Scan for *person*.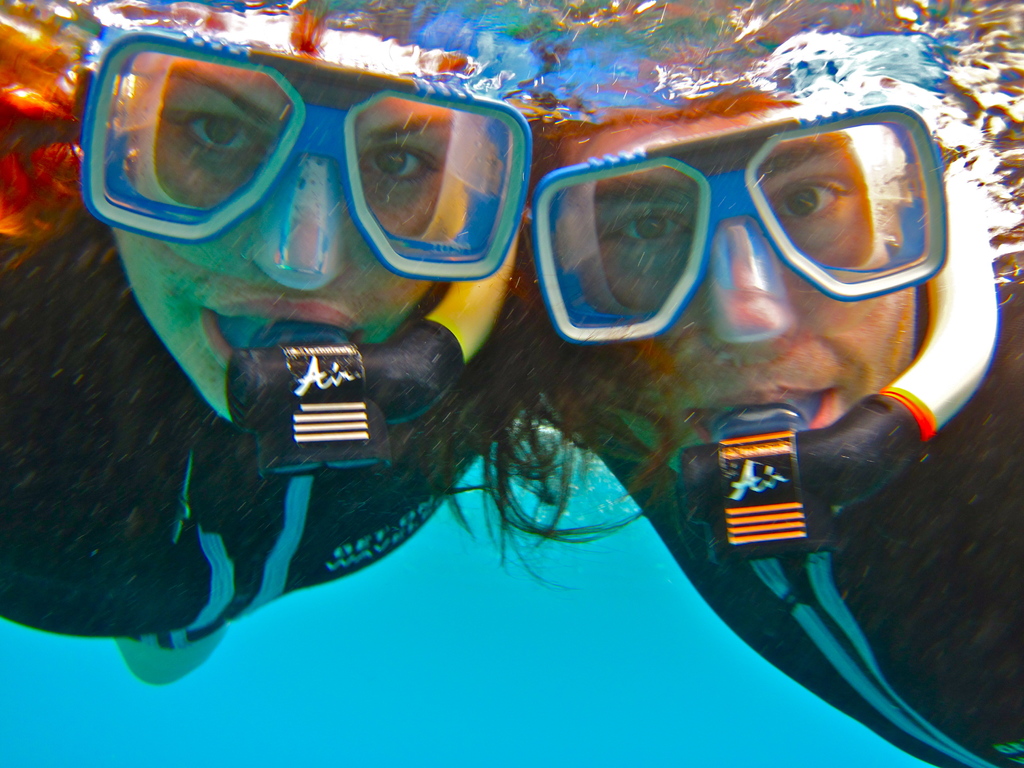
Scan result: x1=0, y1=49, x2=690, y2=632.
